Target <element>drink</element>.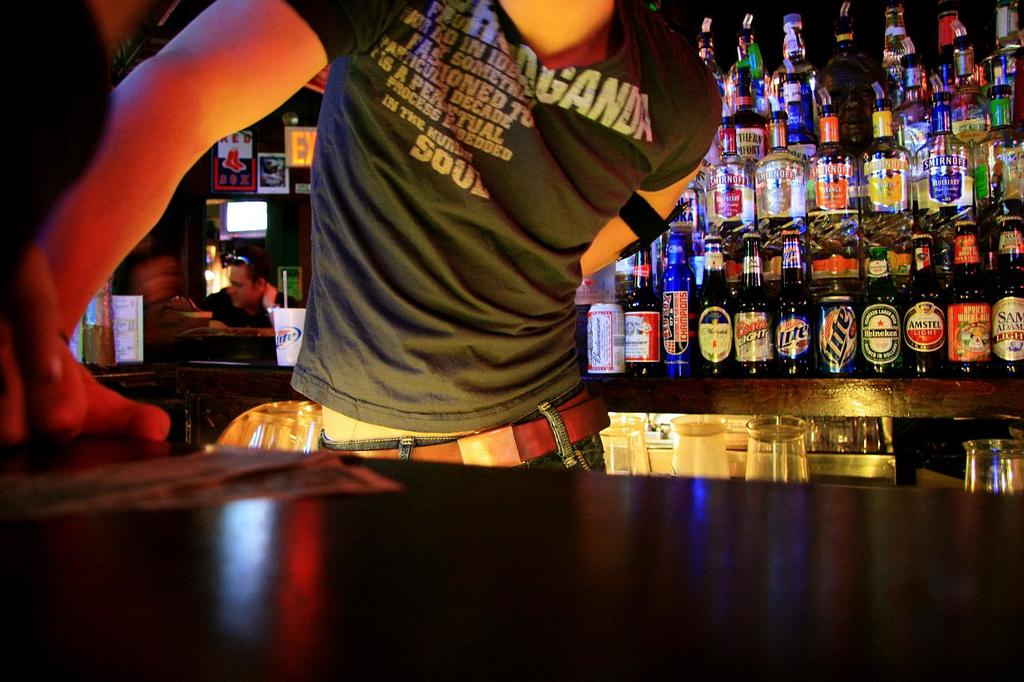
Target region: [736, 225, 778, 369].
